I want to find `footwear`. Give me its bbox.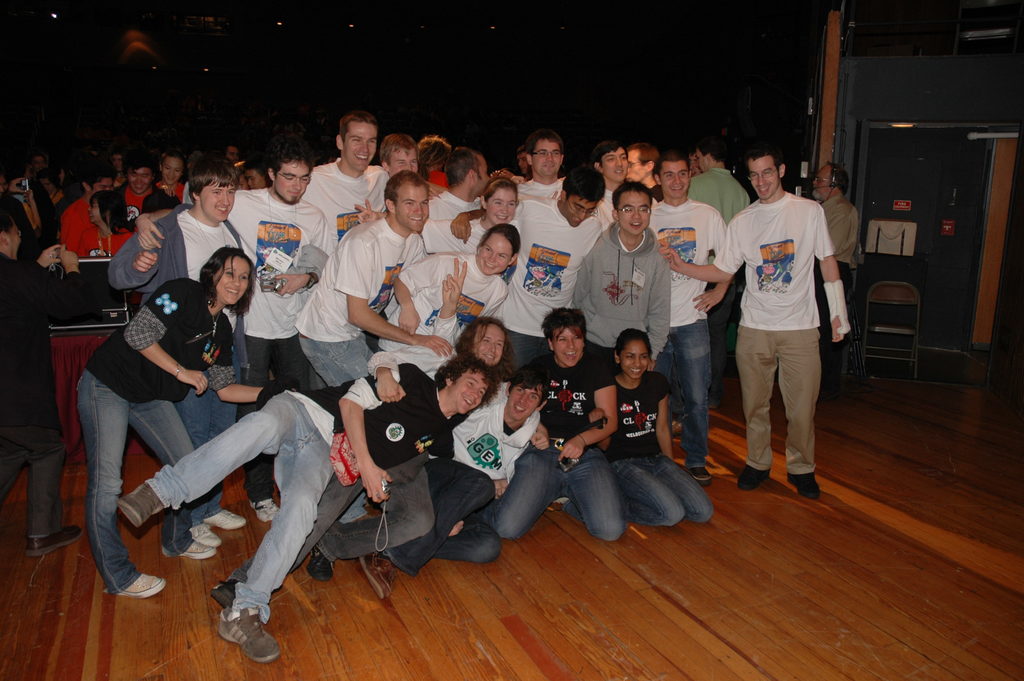
x1=216 y1=606 x2=282 y2=664.
